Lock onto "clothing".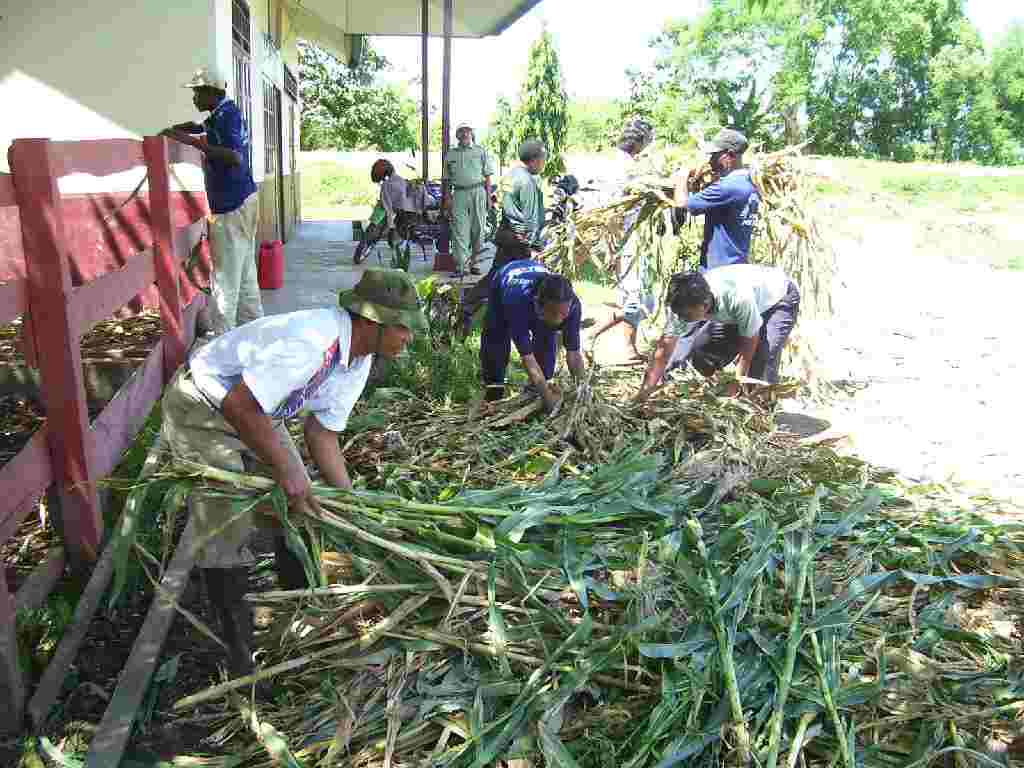
Locked: [439, 136, 497, 273].
